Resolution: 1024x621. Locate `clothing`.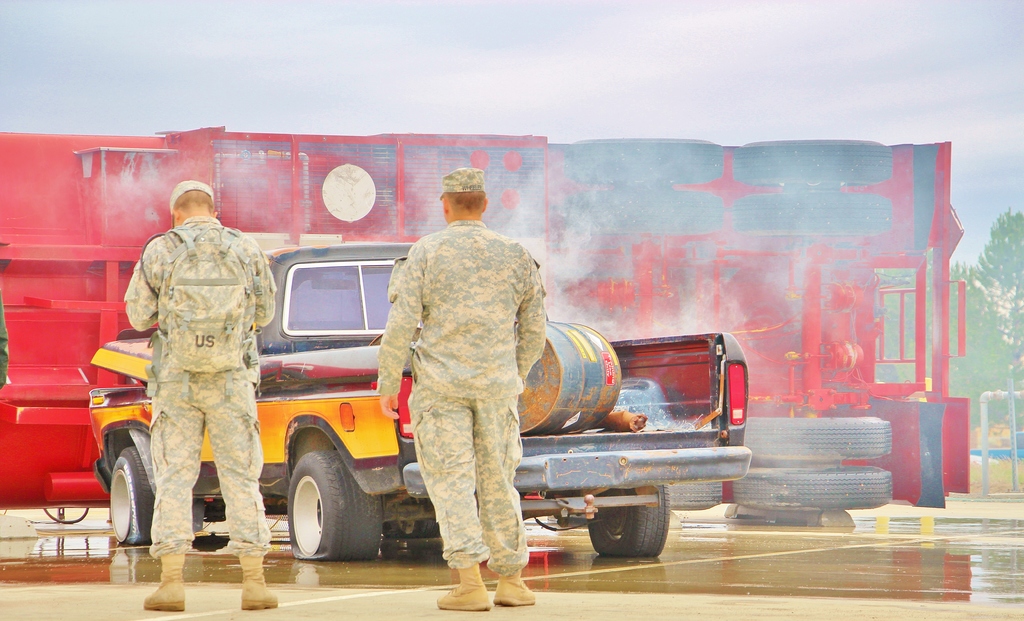
<region>125, 211, 280, 566</region>.
